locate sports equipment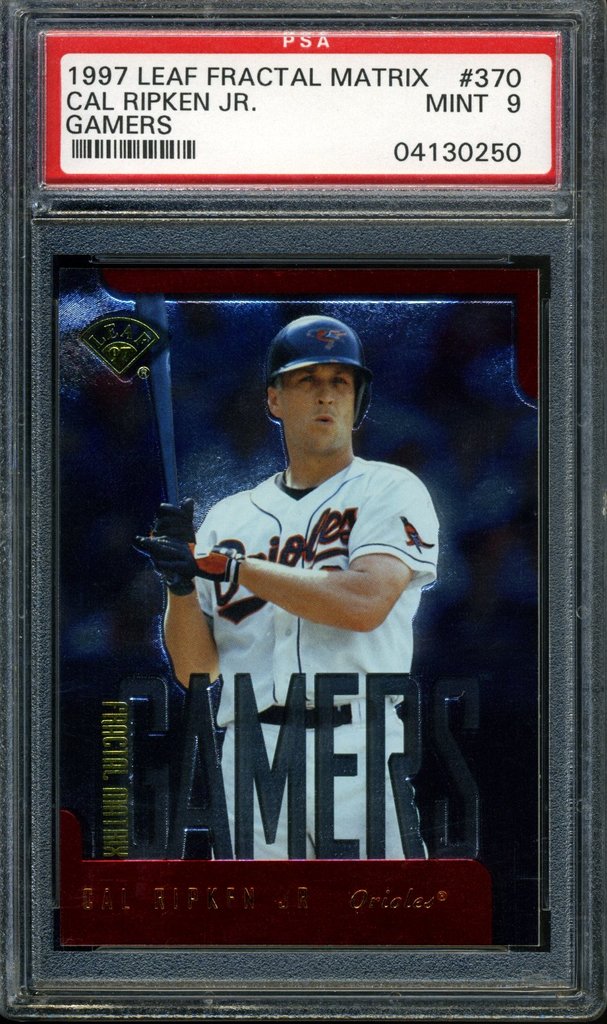
<box>137,294,180,507</box>
